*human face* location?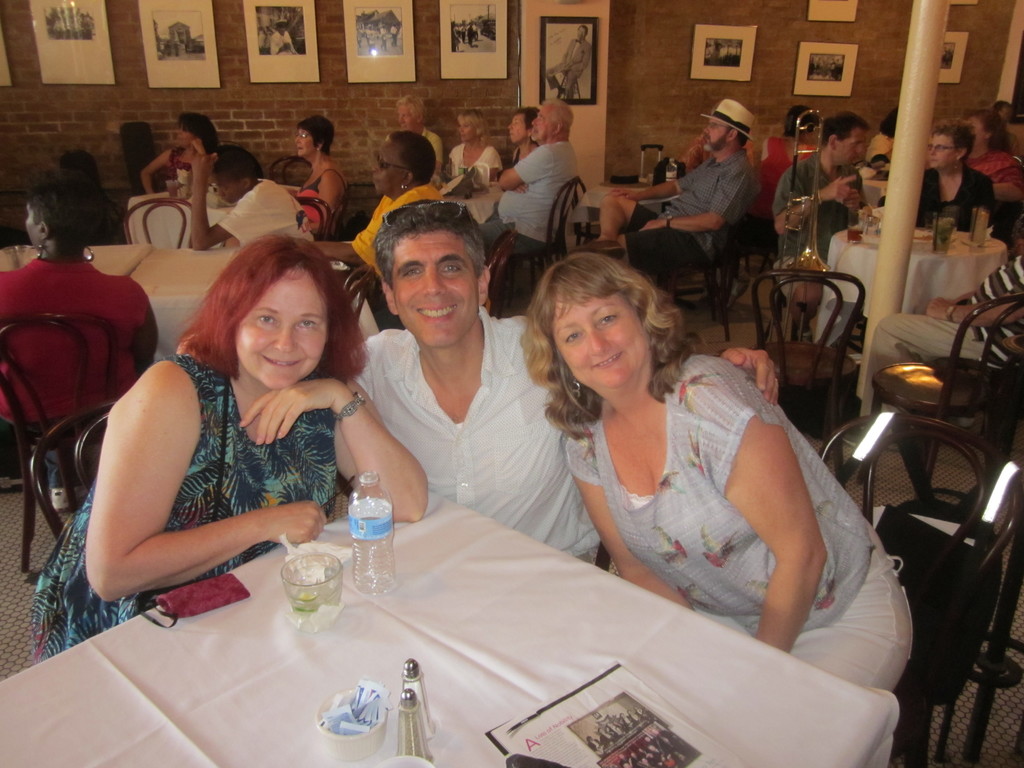
bbox=[396, 103, 416, 132]
